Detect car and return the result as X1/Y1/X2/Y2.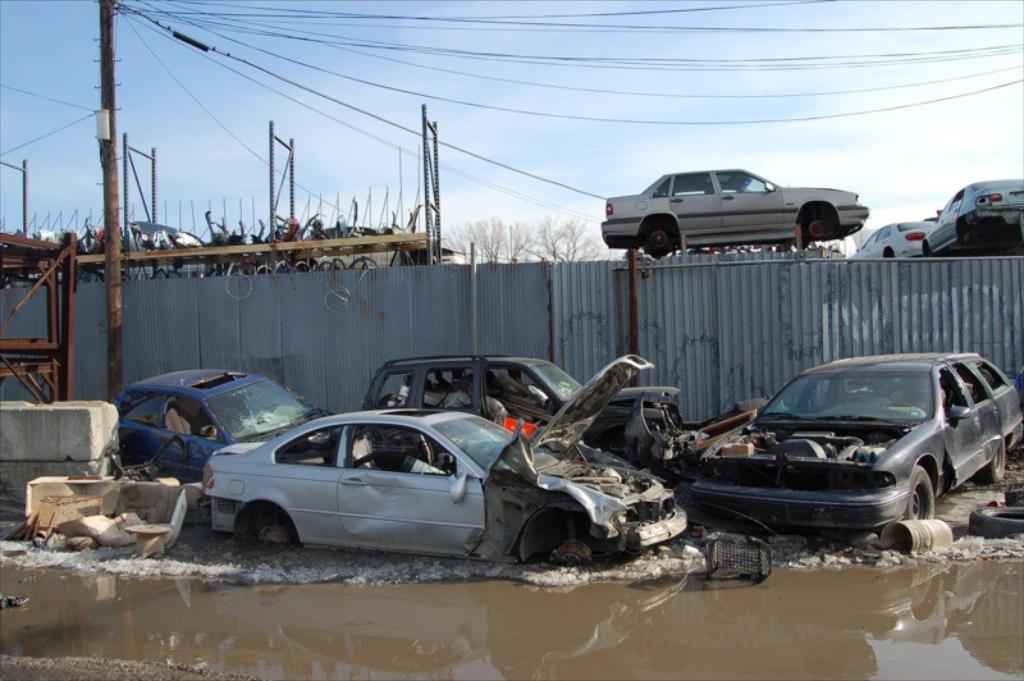
692/351/1023/539.
